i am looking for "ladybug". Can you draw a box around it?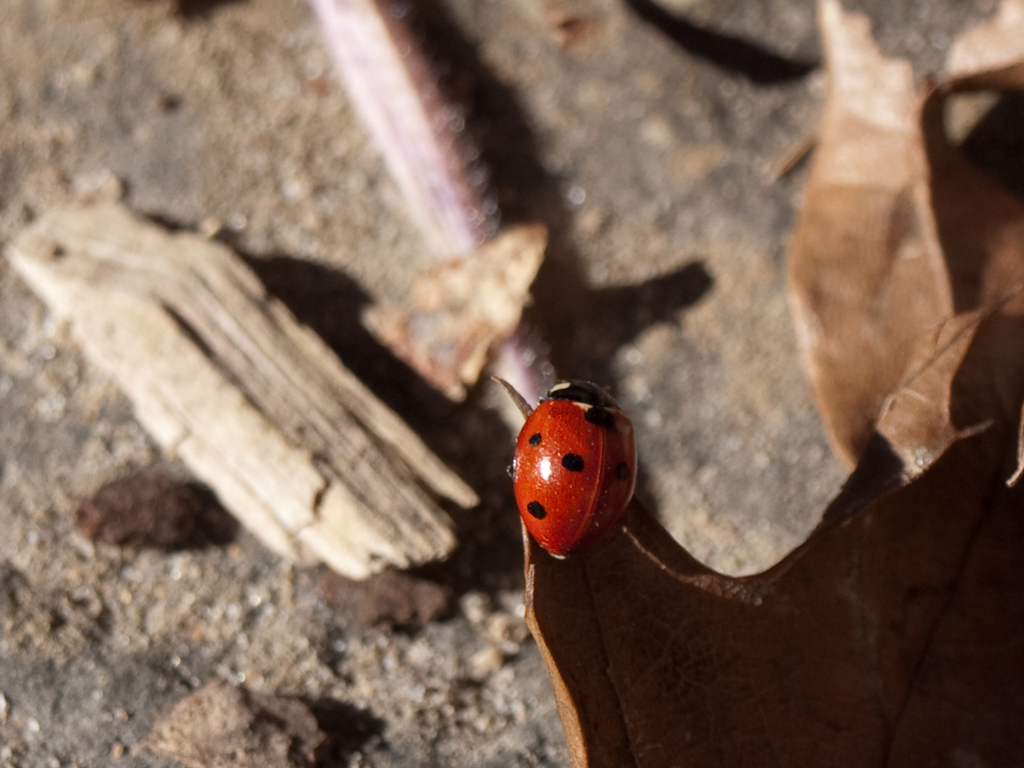
Sure, the bounding box is 492/372/638/563.
